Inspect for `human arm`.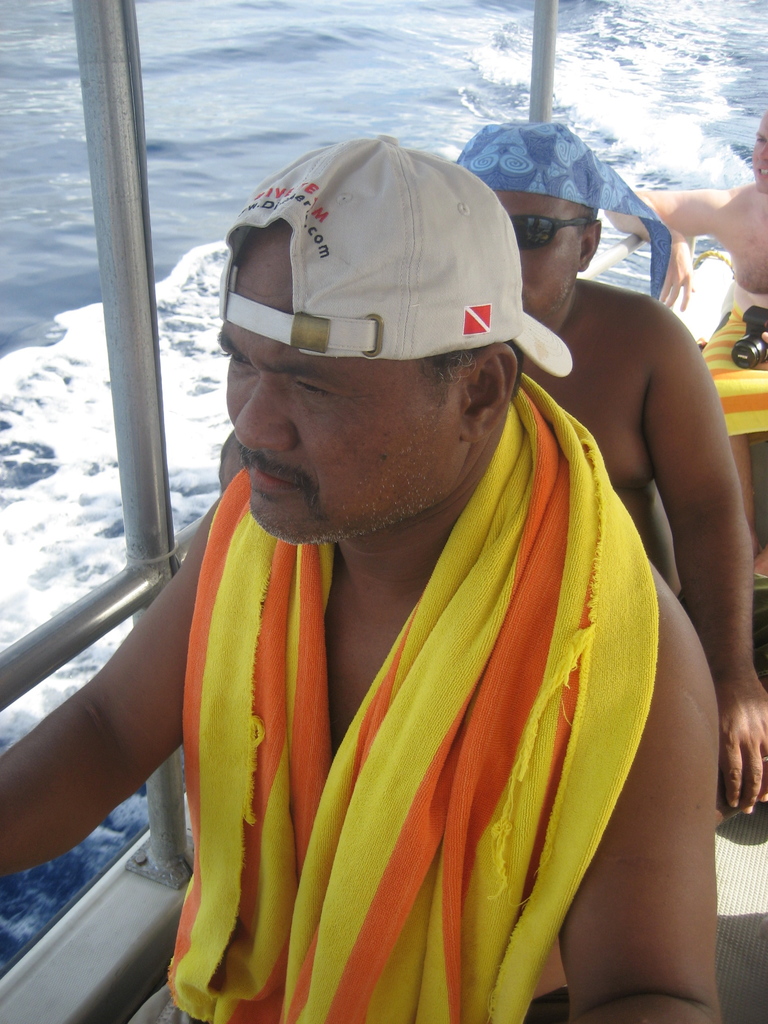
Inspection: [0,525,263,786].
